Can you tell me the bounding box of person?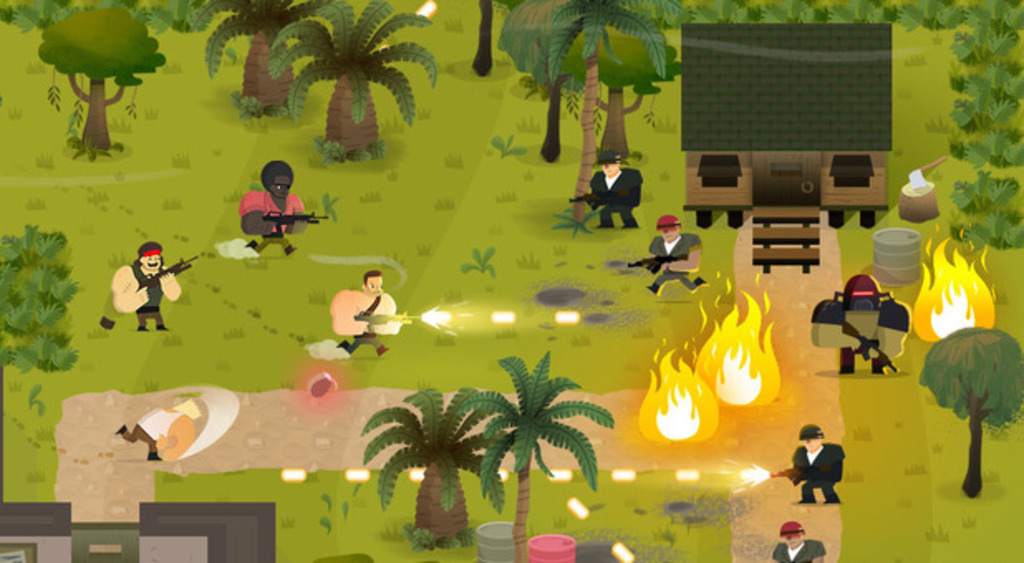
bbox=(645, 214, 711, 290).
